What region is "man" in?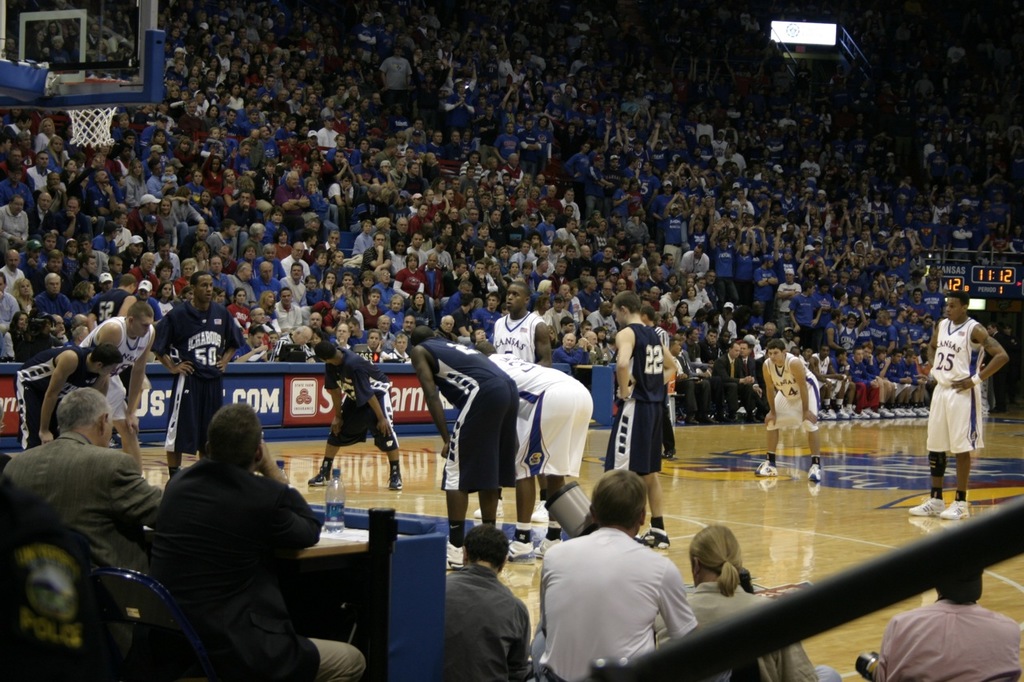
pyautogui.locateOnScreen(150, 273, 246, 477).
